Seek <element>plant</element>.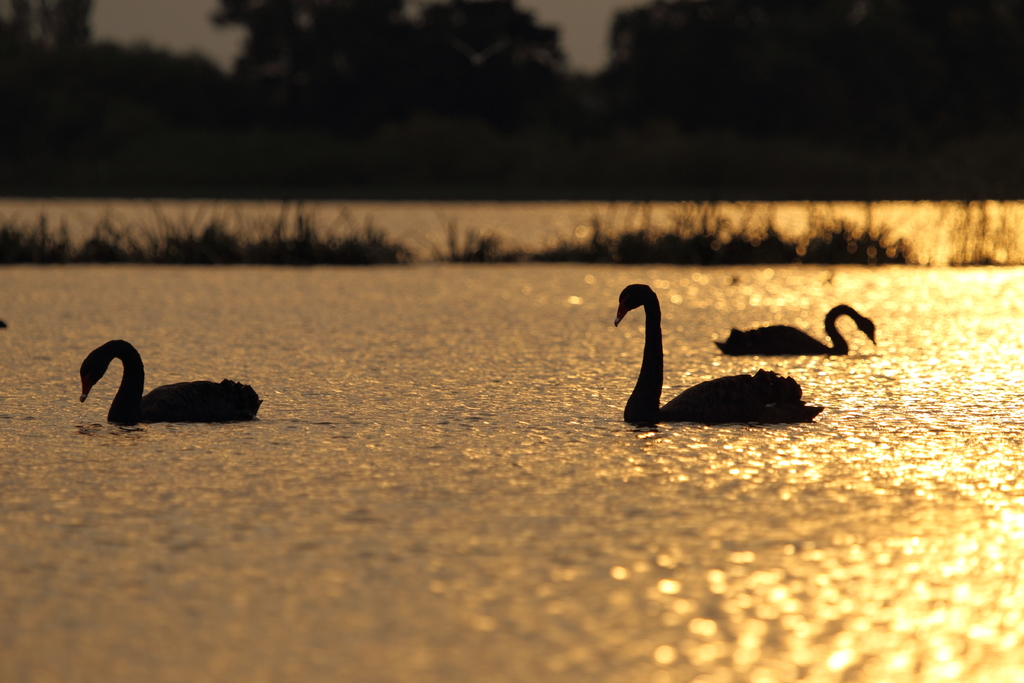
detection(924, 193, 1009, 265).
